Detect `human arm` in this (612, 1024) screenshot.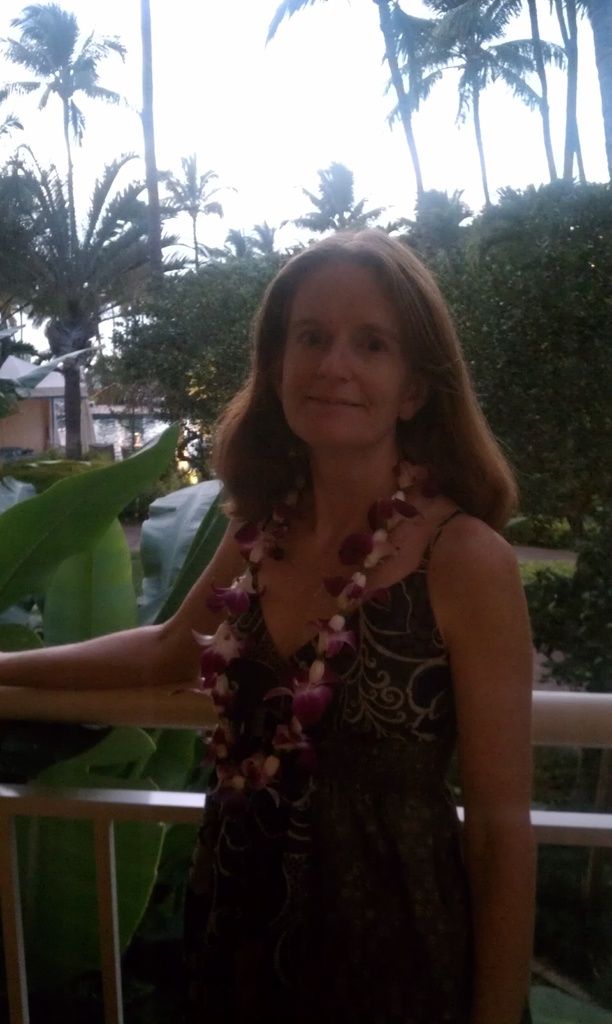
Detection: [412, 456, 552, 1021].
